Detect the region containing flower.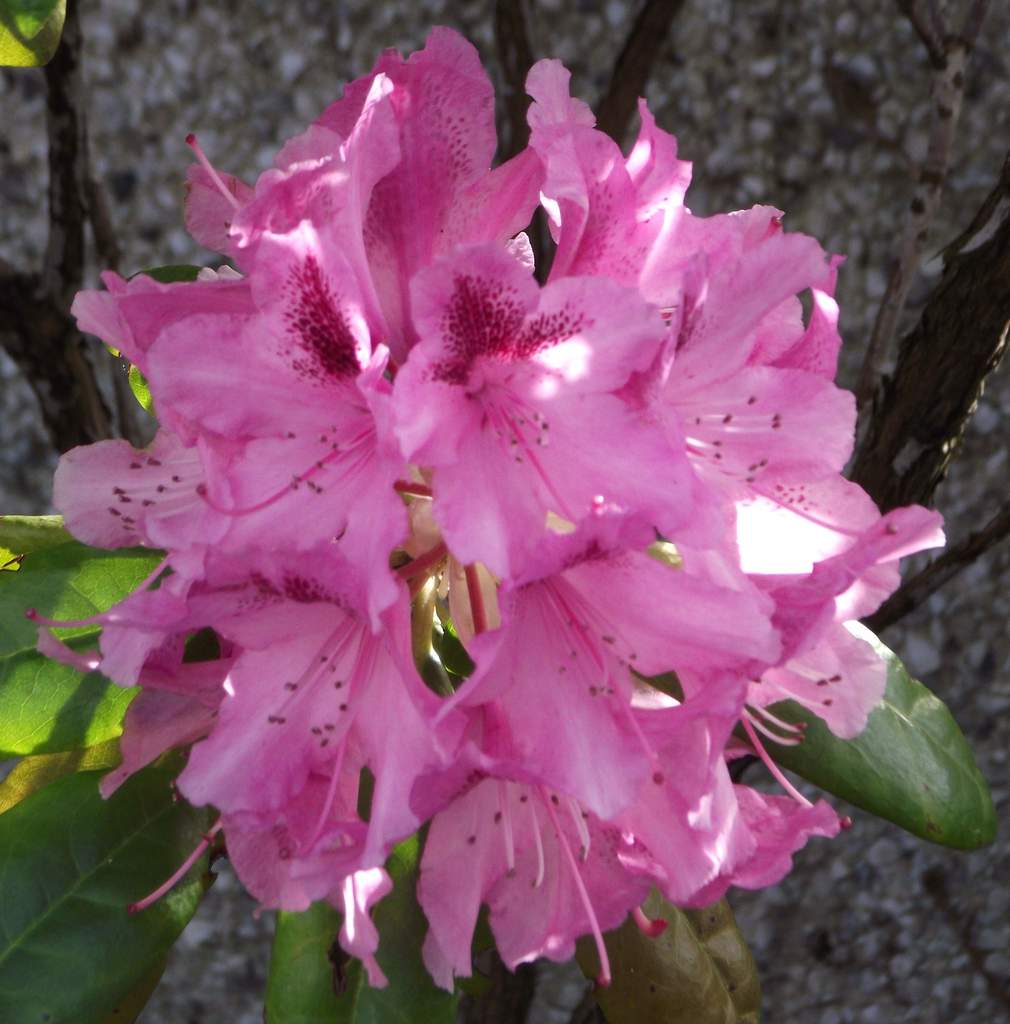
rect(399, 244, 707, 586).
